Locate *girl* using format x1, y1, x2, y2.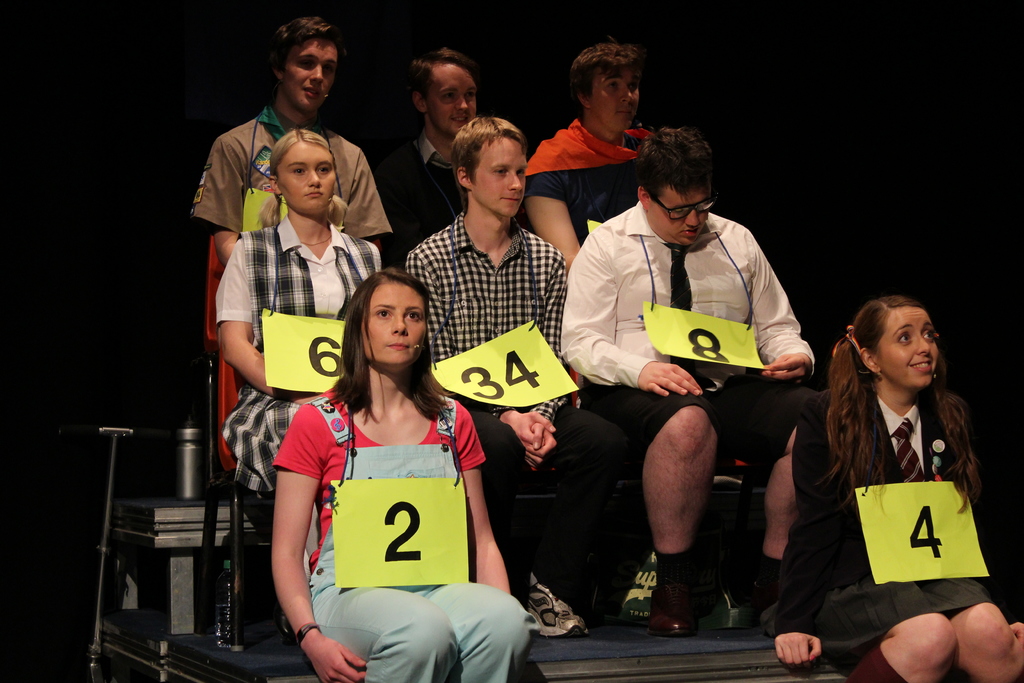
220, 129, 385, 508.
